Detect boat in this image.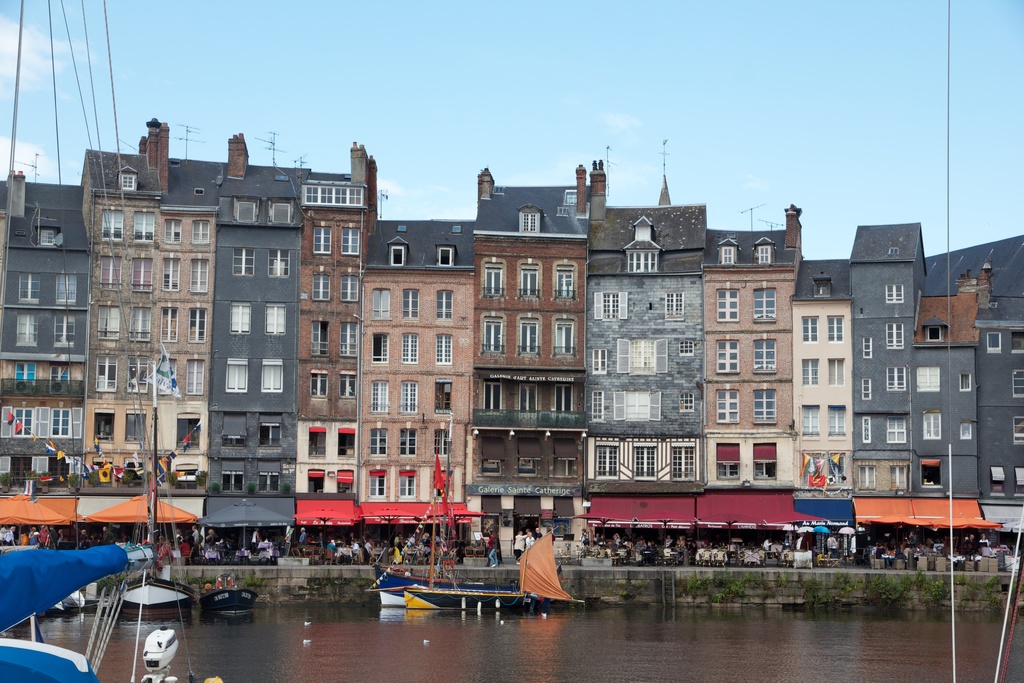
Detection: bbox(0, 534, 174, 682).
